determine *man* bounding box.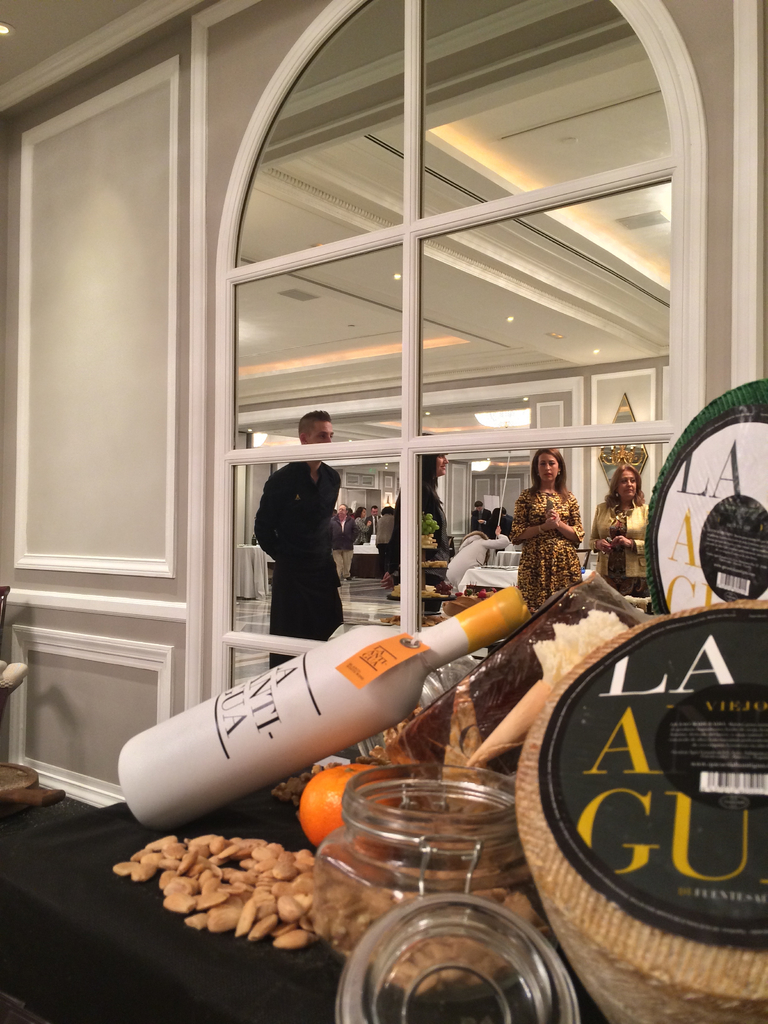
Determined: [left=253, top=412, right=336, bottom=684].
